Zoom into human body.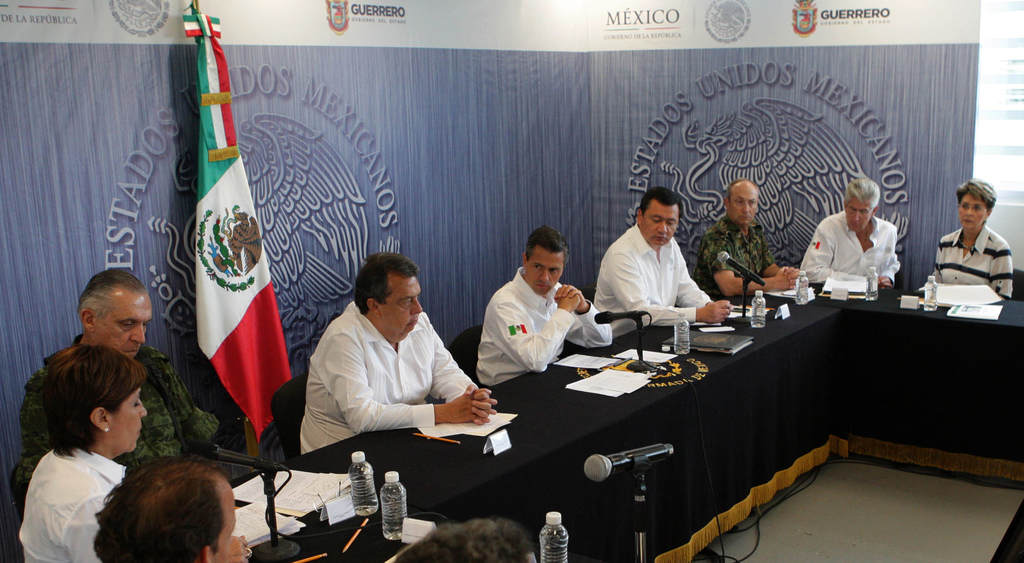
Zoom target: (x1=930, y1=175, x2=1013, y2=297).
